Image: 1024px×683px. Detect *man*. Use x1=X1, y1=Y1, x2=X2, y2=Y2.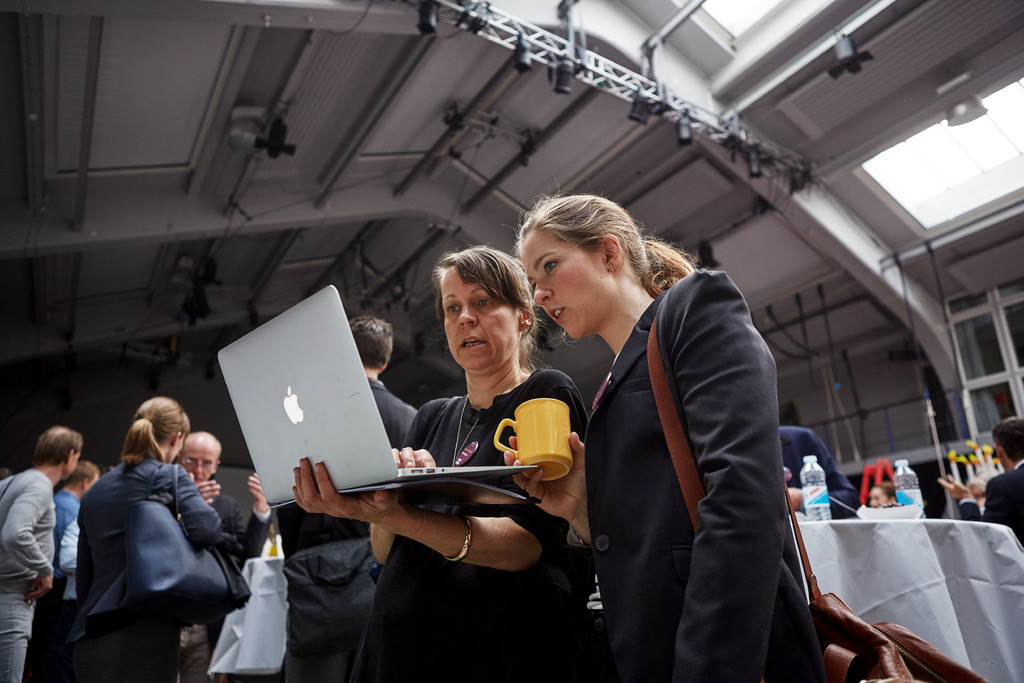
x1=937, y1=415, x2=1023, y2=549.
